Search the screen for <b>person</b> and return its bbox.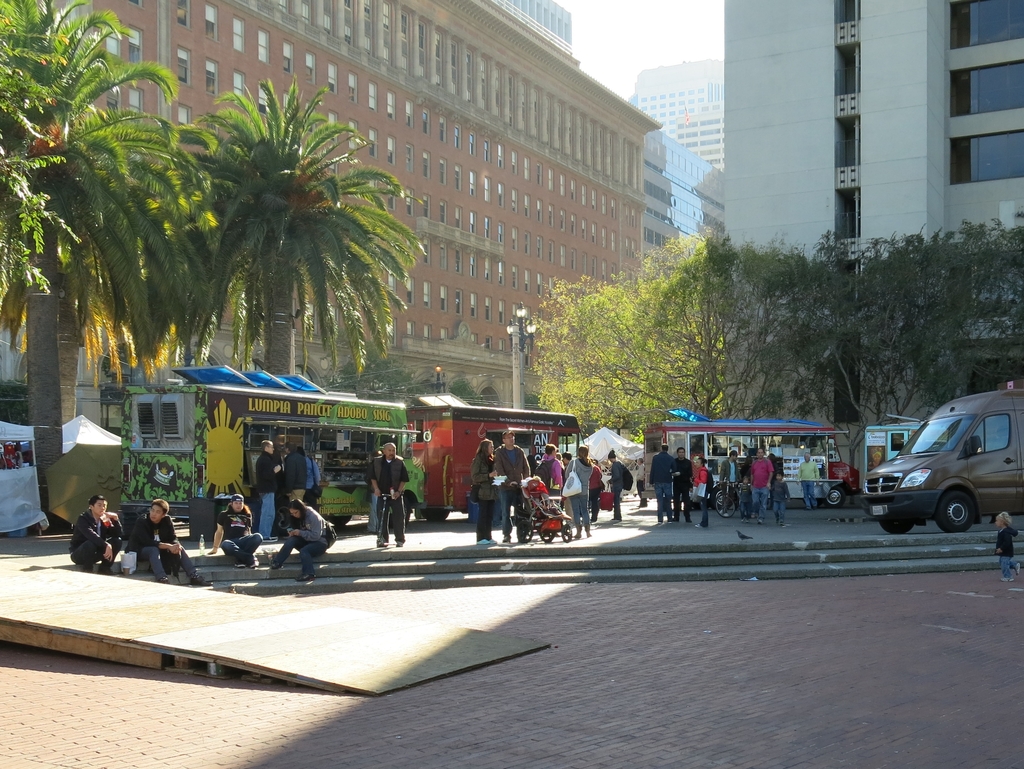
Found: 991,511,1023,583.
